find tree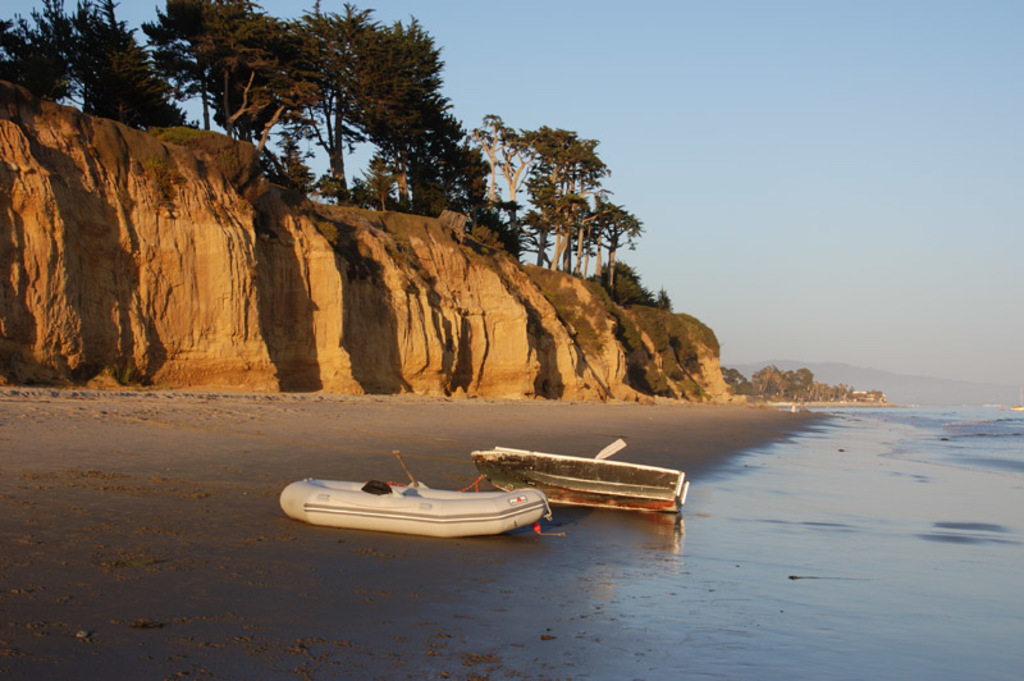
box=[452, 120, 602, 274]
